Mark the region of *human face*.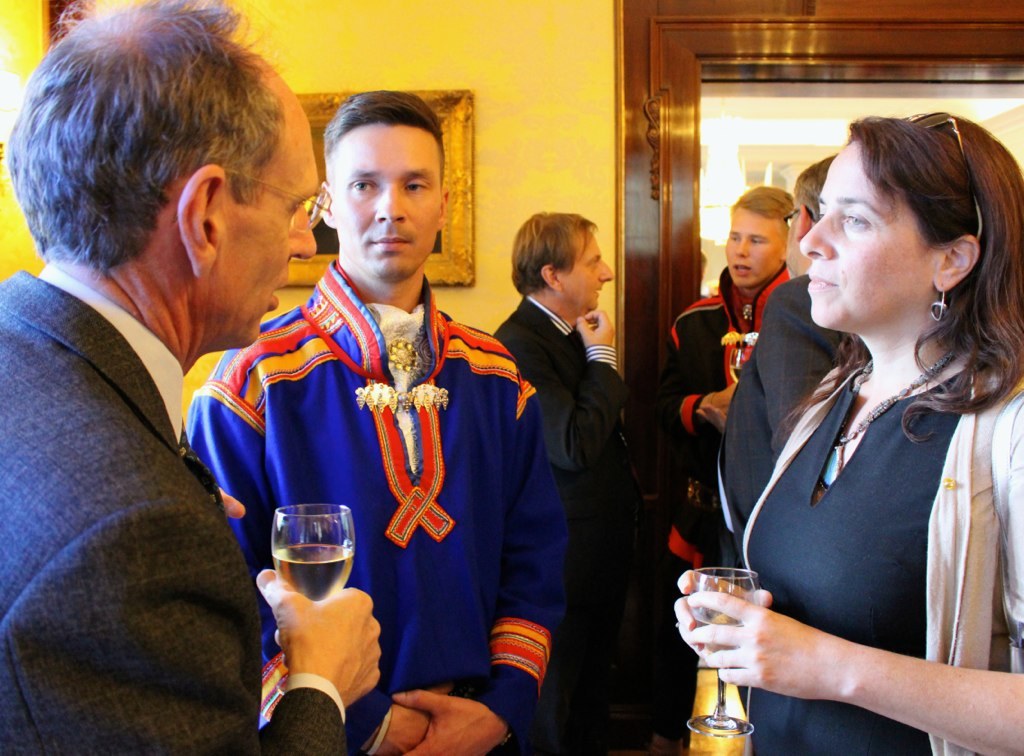
Region: crop(329, 120, 441, 283).
